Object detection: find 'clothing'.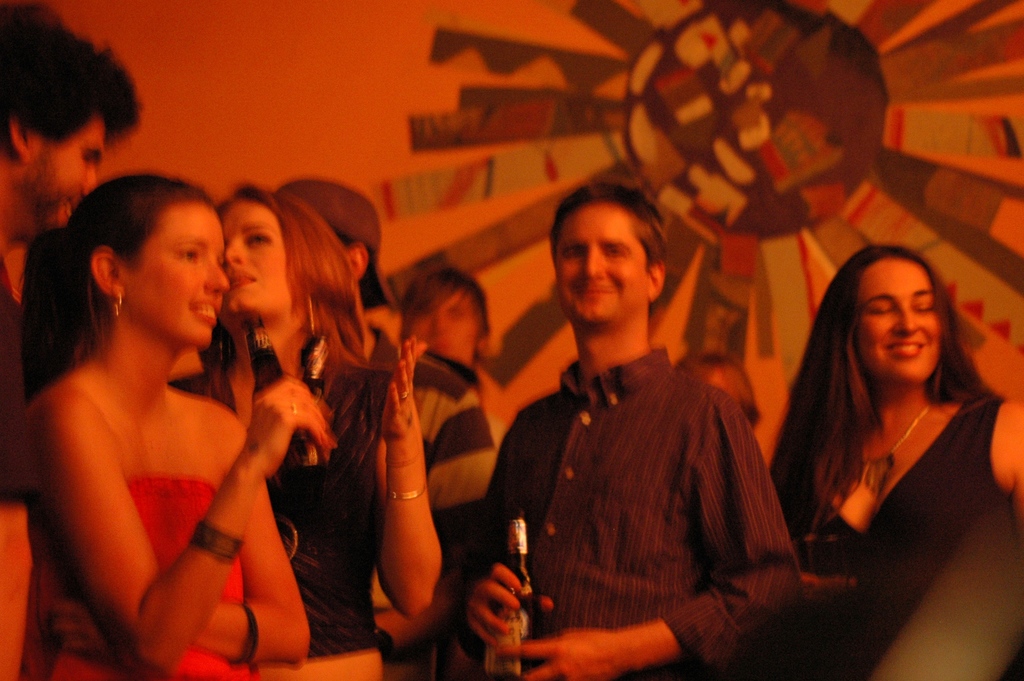
BBox(785, 398, 1011, 680).
